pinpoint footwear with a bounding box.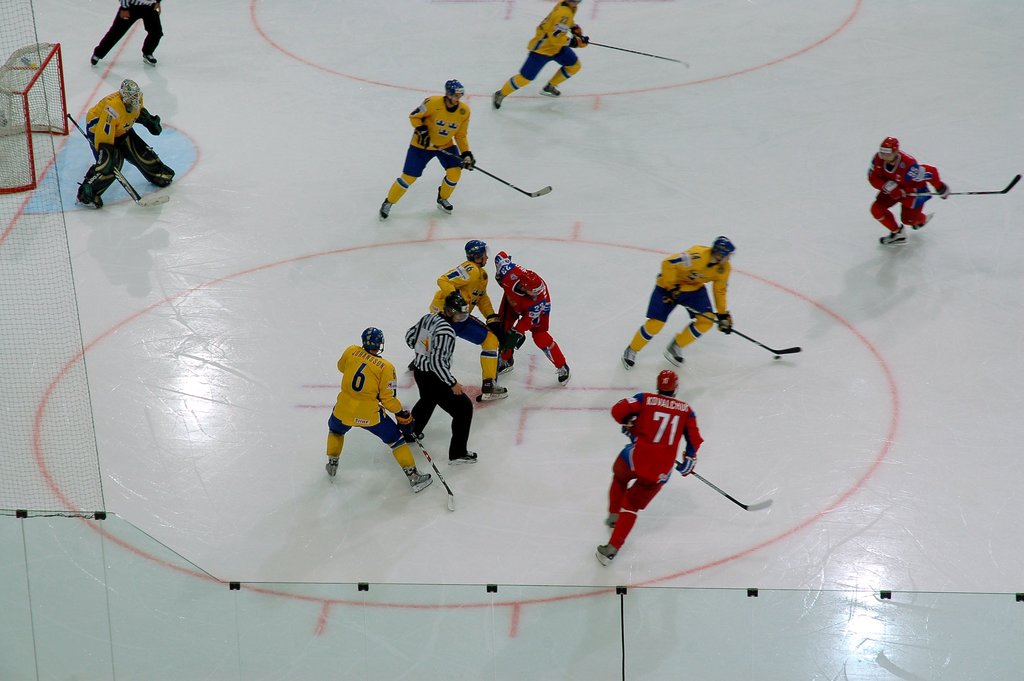
[883, 227, 906, 245].
